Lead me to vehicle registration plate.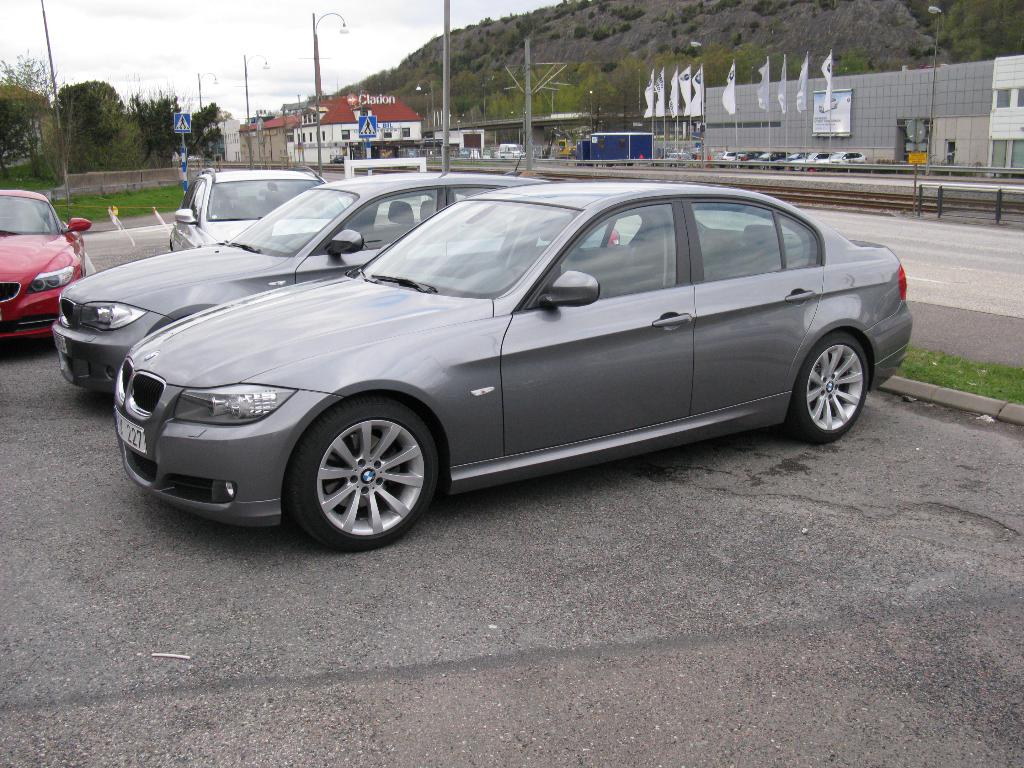
Lead to region(49, 325, 66, 354).
